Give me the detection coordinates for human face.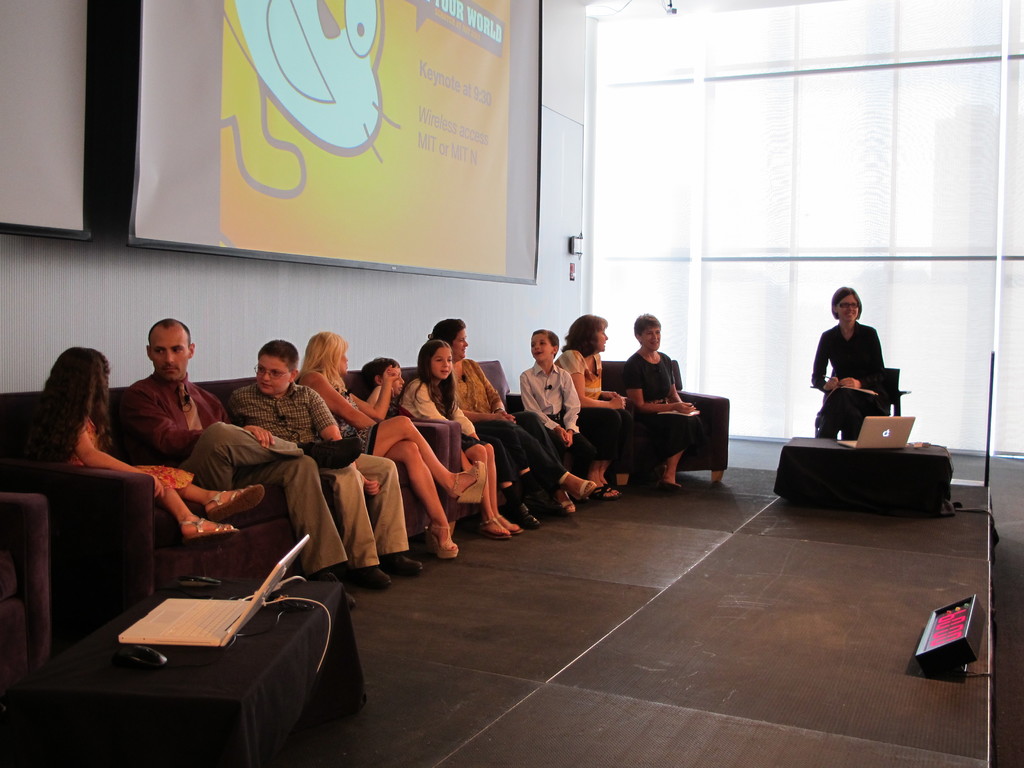
bbox(150, 329, 189, 378).
